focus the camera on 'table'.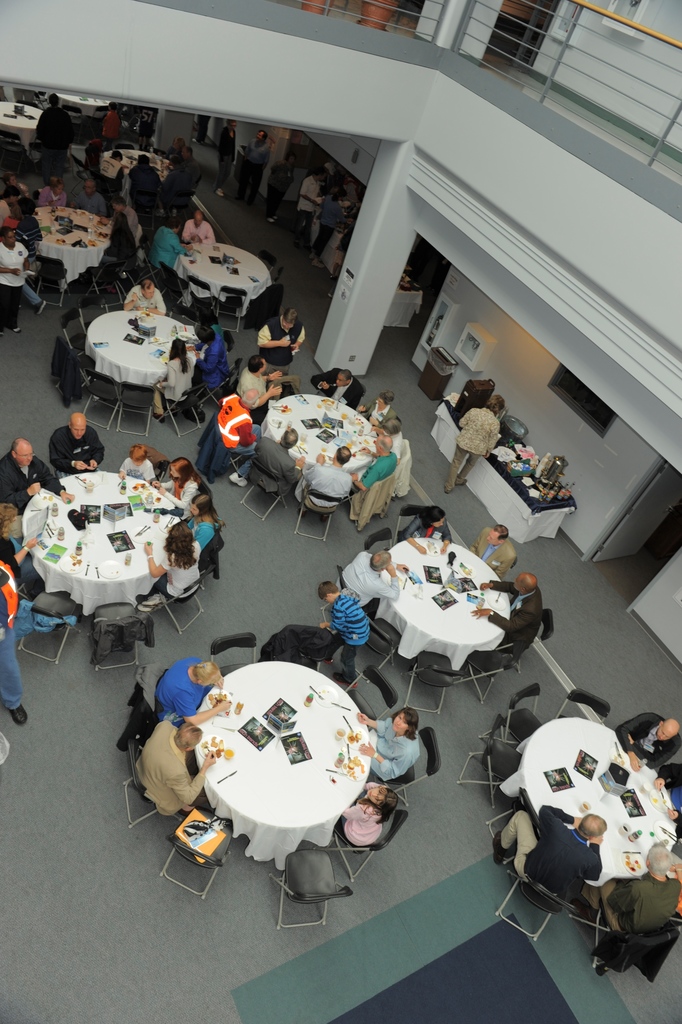
Focus region: BBox(27, 204, 113, 281).
